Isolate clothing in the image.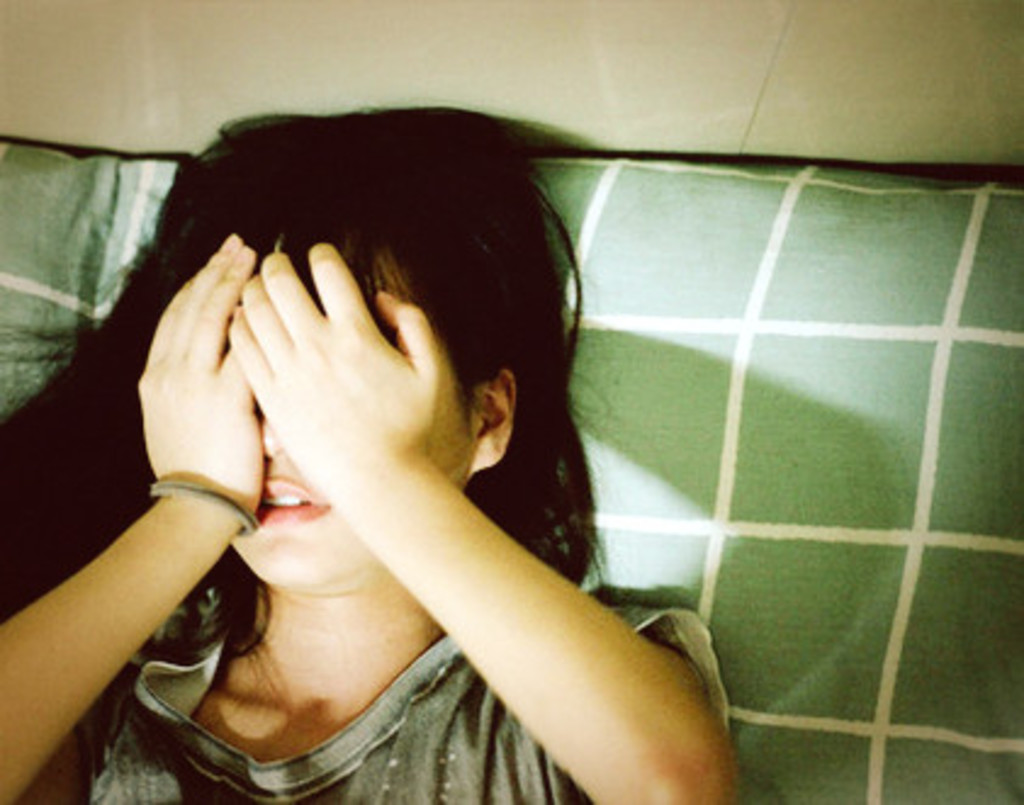
Isolated region: bbox=(56, 559, 735, 803).
